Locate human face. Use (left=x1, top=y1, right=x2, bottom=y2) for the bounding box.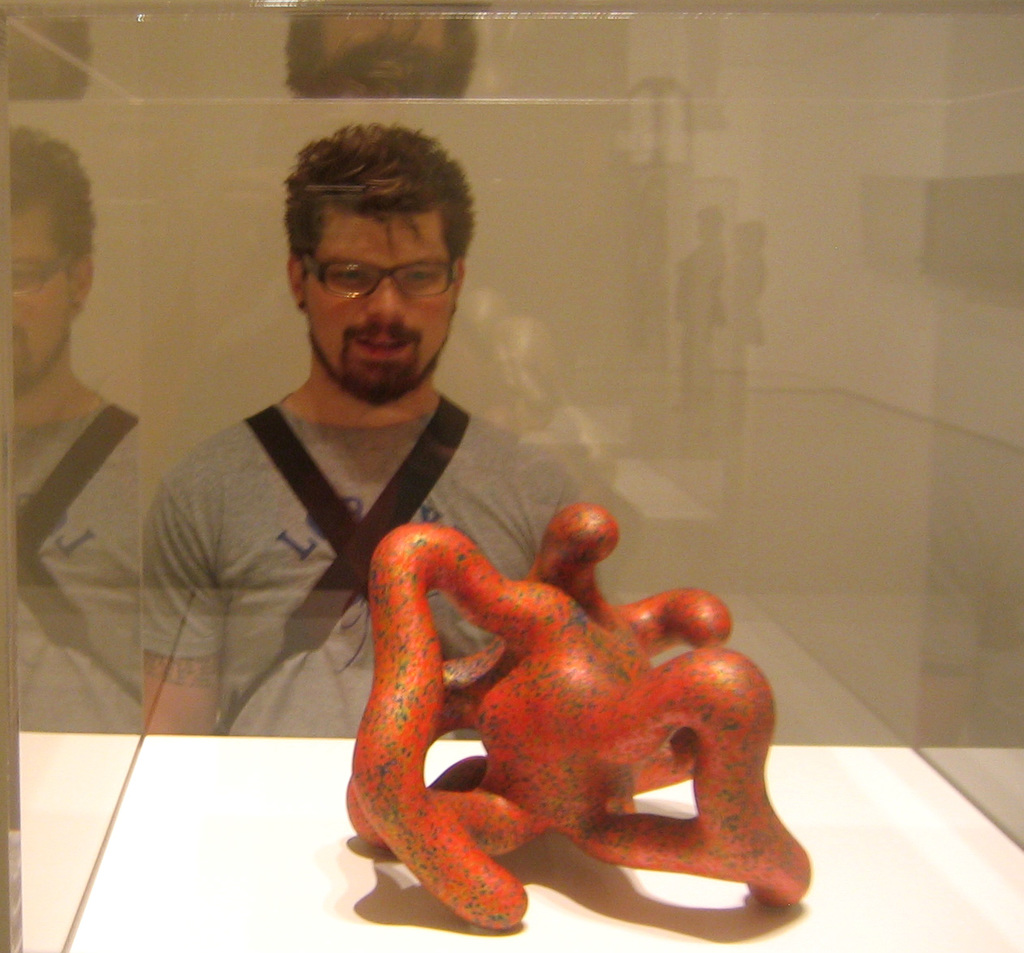
(left=307, top=199, right=458, bottom=406).
